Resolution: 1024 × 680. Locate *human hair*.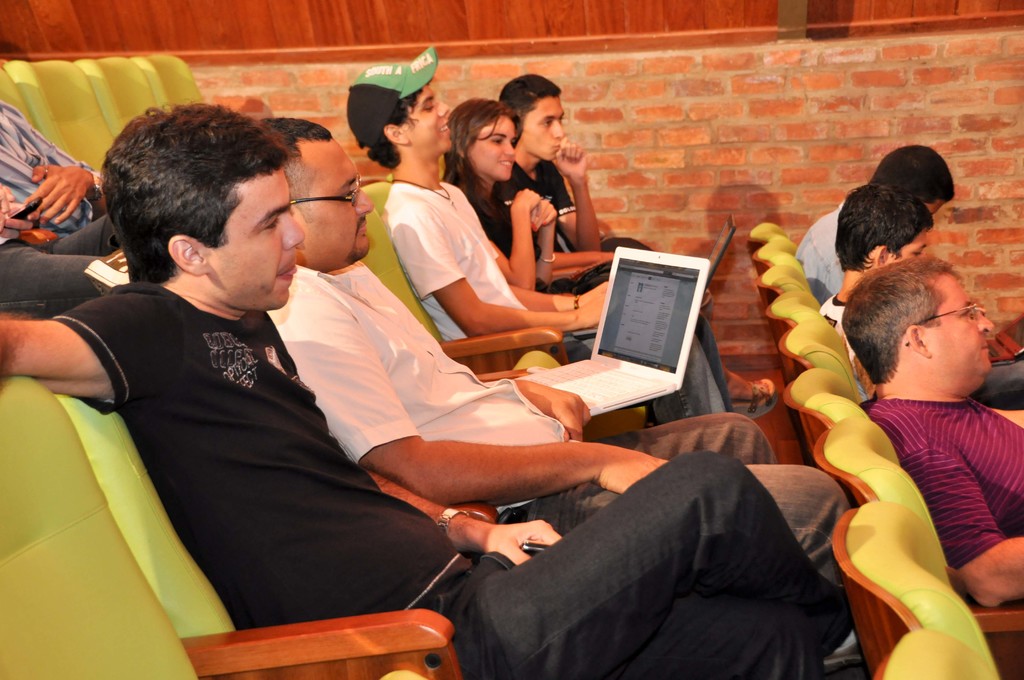
[362,85,422,168].
